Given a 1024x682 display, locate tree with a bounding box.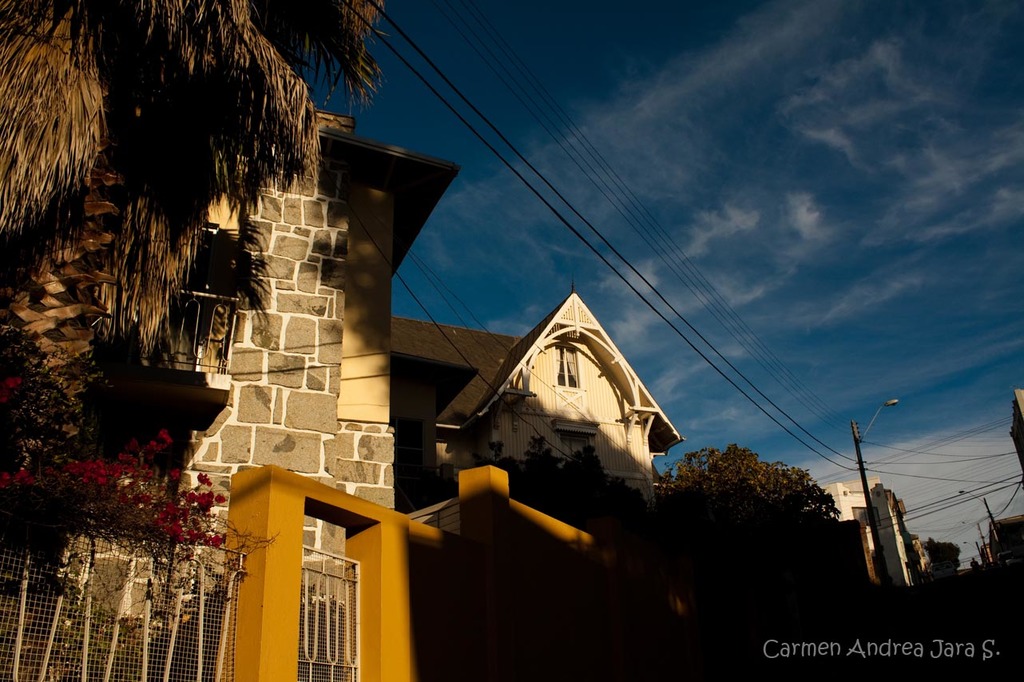
Located: {"left": 0, "top": 0, "right": 375, "bottom": 681}.
